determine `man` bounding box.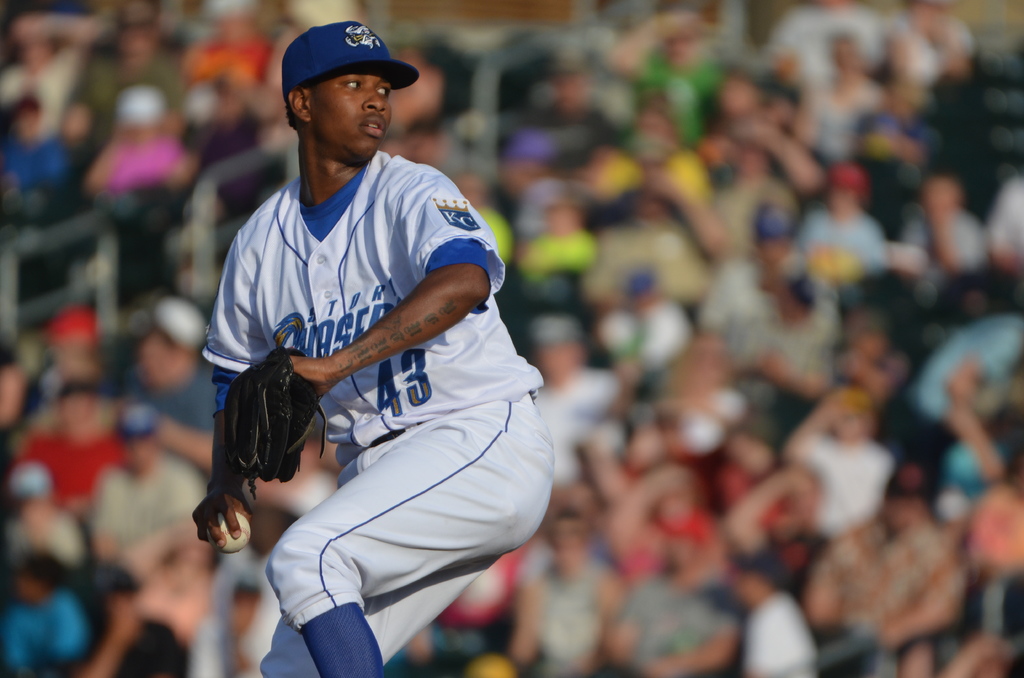
Determined: x1=202 y1=22 x2=556 y2=677.
